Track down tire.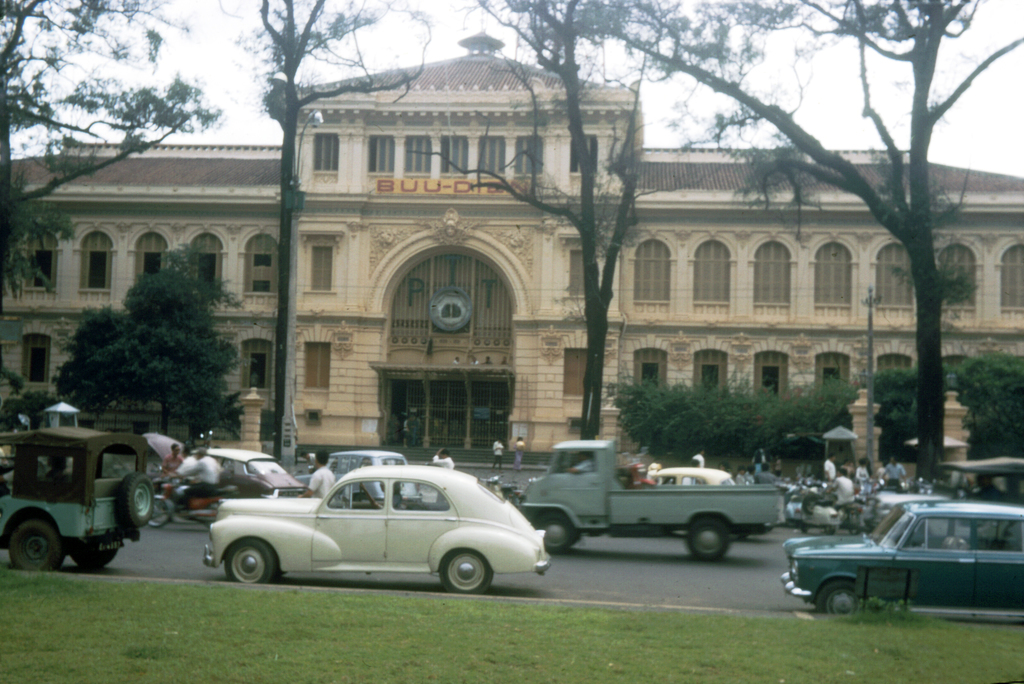
Tracked to l=71, t=544, r=117, b=570.
